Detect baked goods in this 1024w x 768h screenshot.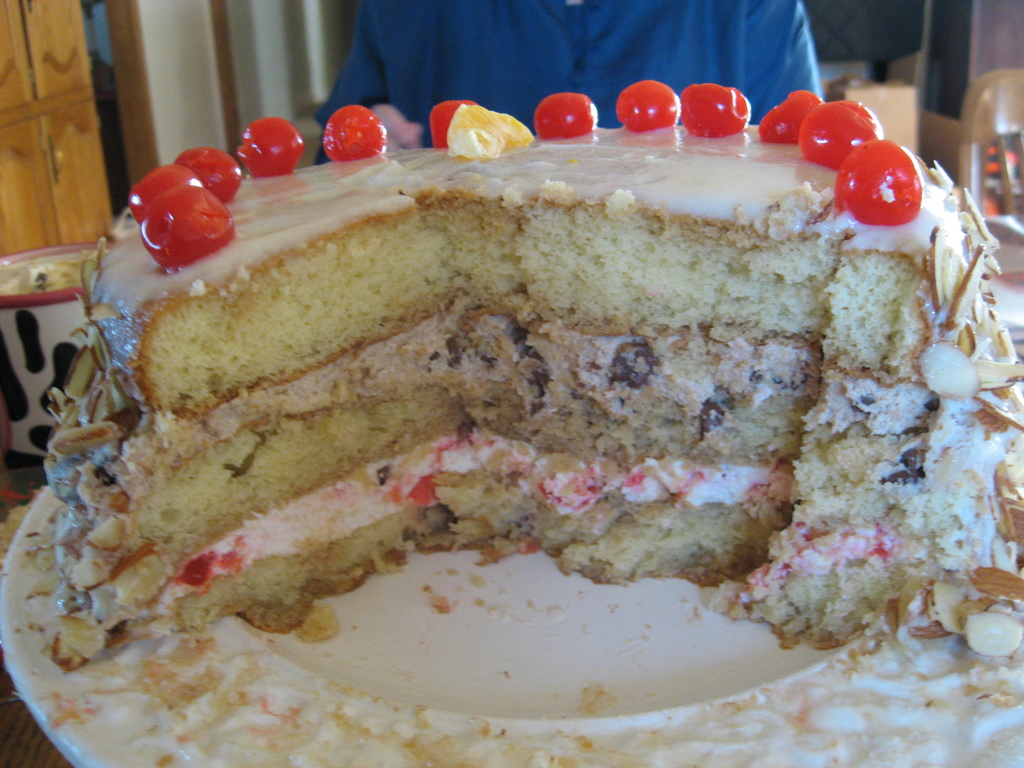
Detection: (left=35, top=113, right=1023, bottom=693).
